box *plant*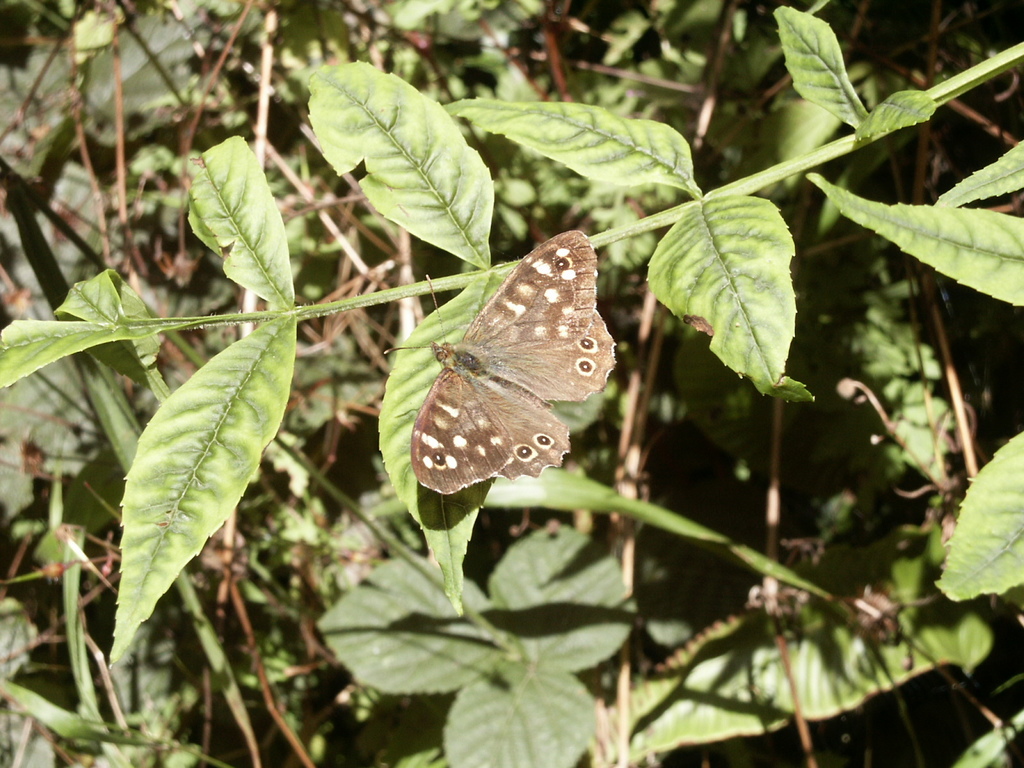
box(0, 3, 1023, 767)
